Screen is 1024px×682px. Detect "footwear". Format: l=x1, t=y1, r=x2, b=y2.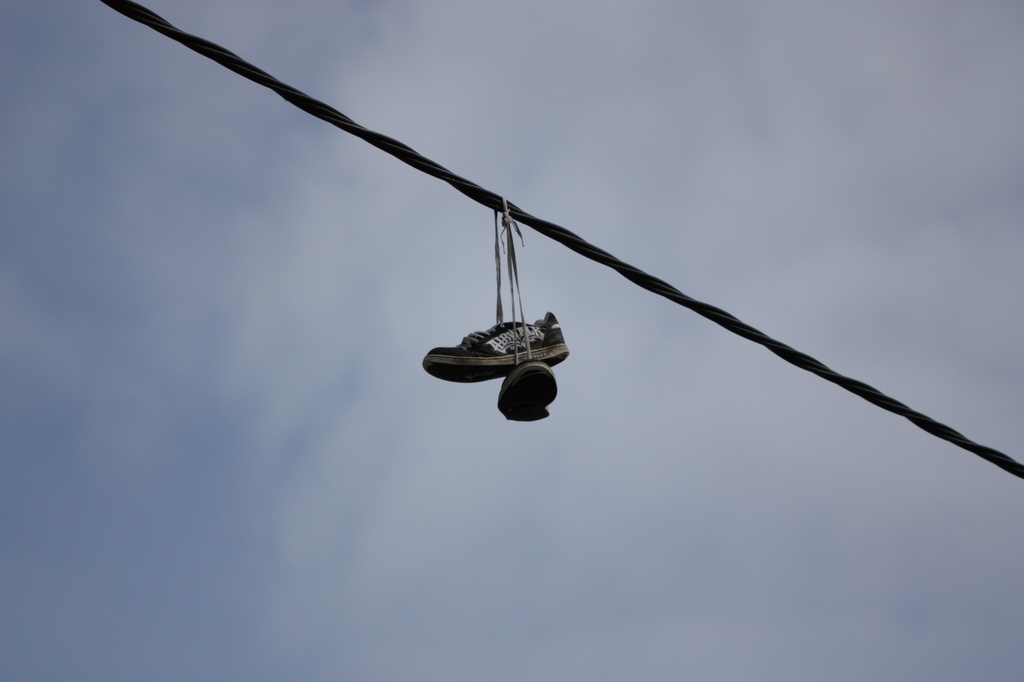
l=495, t=197, r=559, b=425.
